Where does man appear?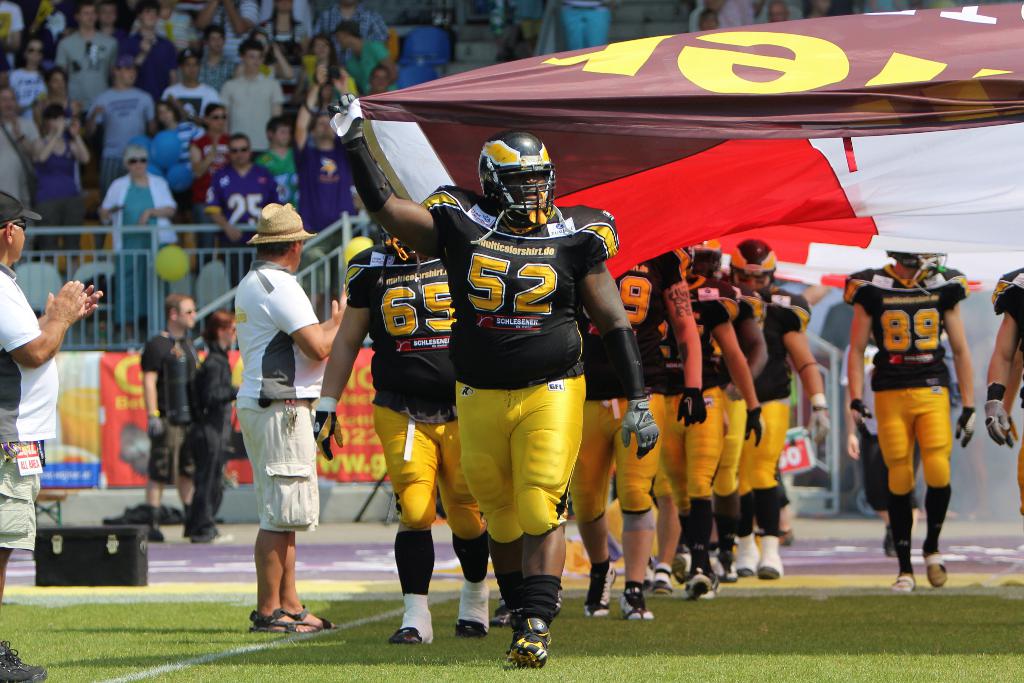
Appears at left=692, top=237, right=766, bottom=581.
